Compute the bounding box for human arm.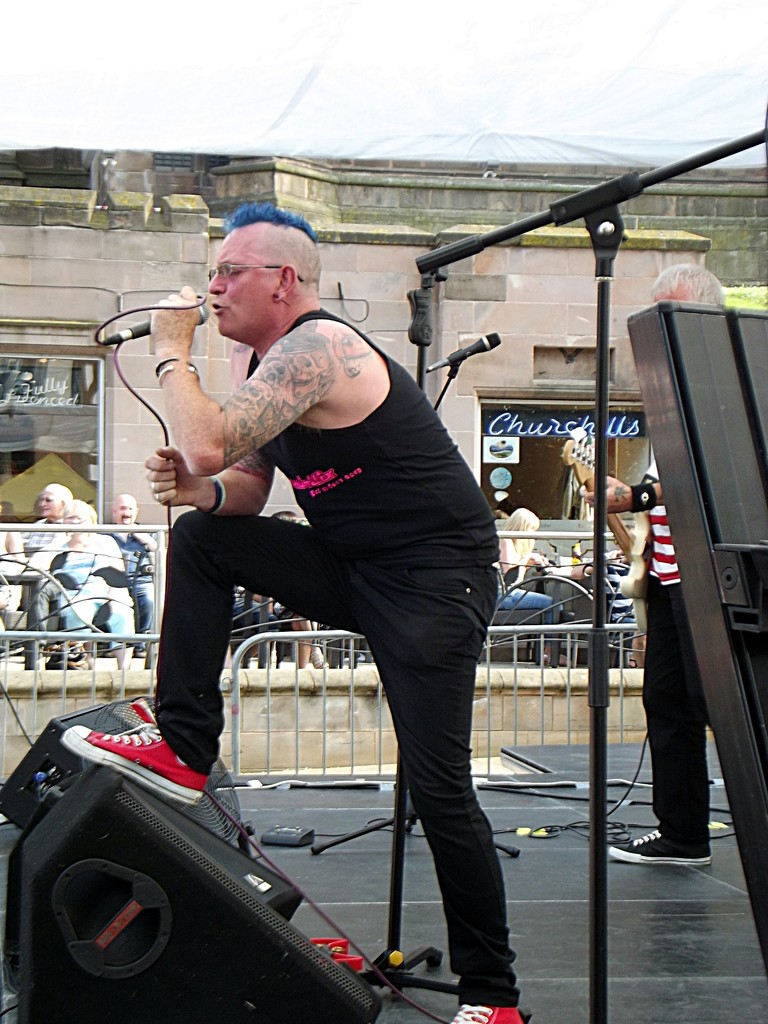
<box>576,470,688,515</box>.
